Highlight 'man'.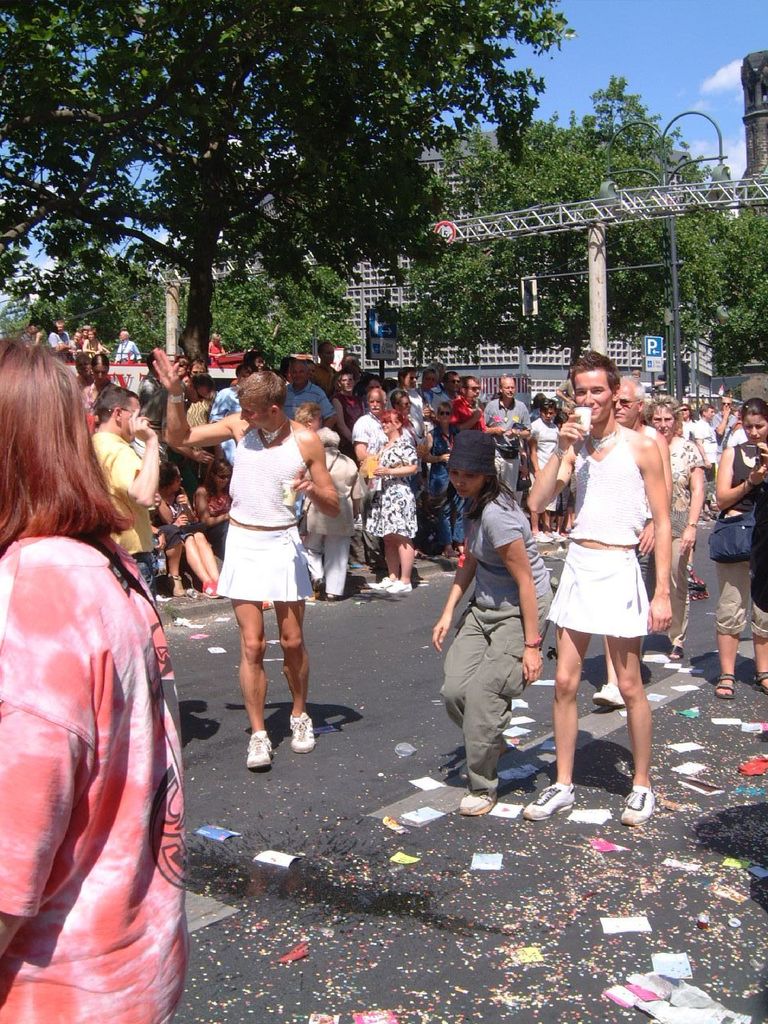
Highlighted region: <bbox>458, 378, 480, 405</bbox>.
